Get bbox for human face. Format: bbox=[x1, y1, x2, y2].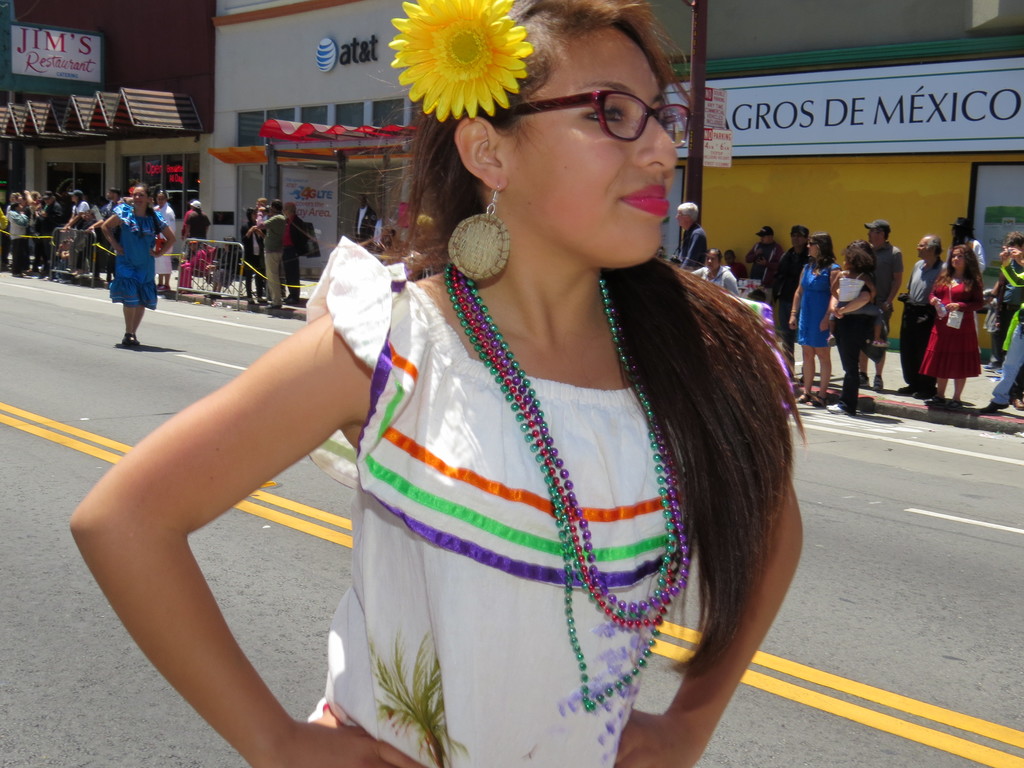
bbox=[947, 242, 969, 269].
